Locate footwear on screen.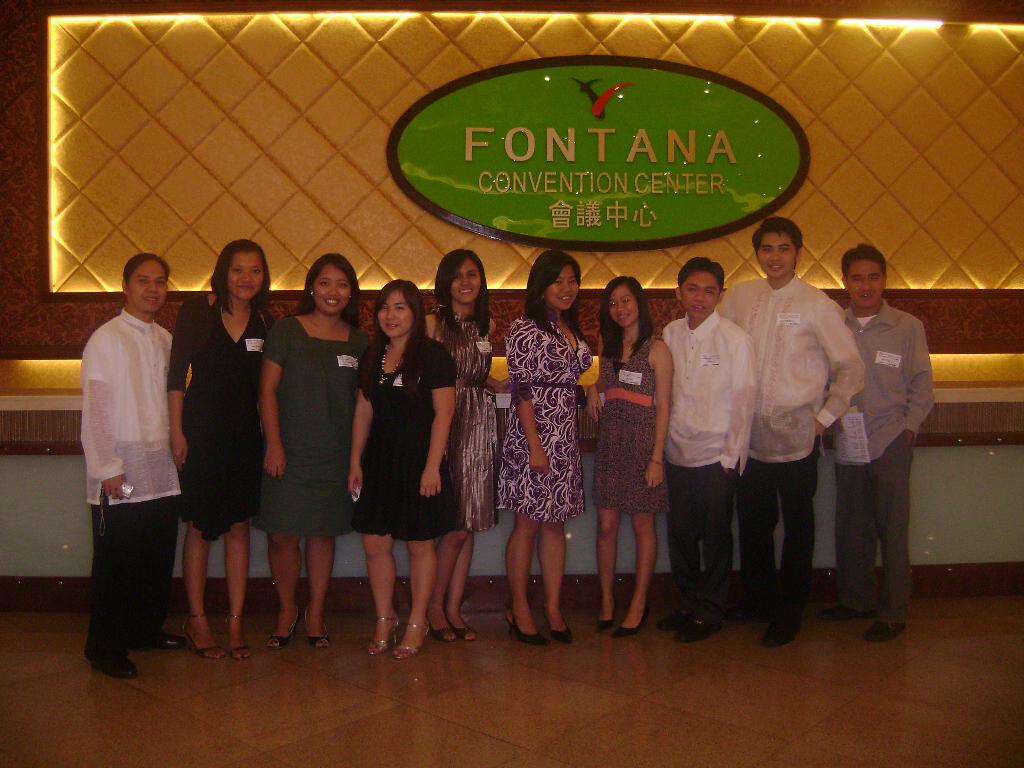
On screen at pyautogui.locateOnScreen(393, 623, 430, 662).
